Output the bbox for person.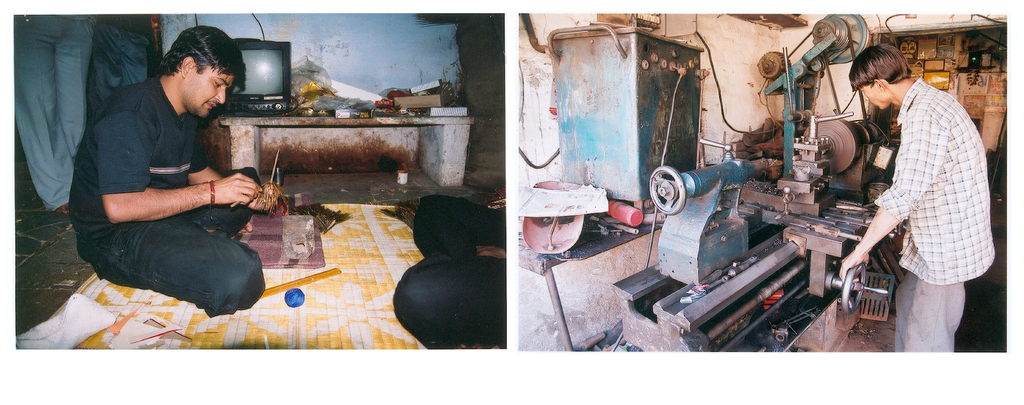
[x1=89, y1=13, x2=145, y2=106].
